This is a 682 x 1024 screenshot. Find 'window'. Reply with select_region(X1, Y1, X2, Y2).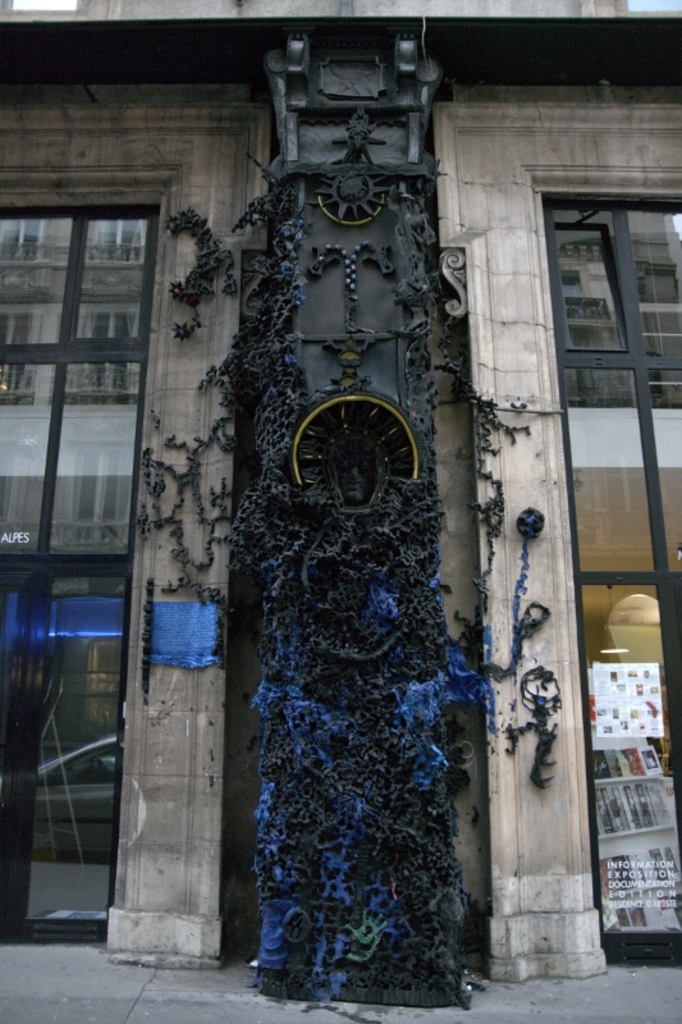
select_region(0, 164, 183, 554).
